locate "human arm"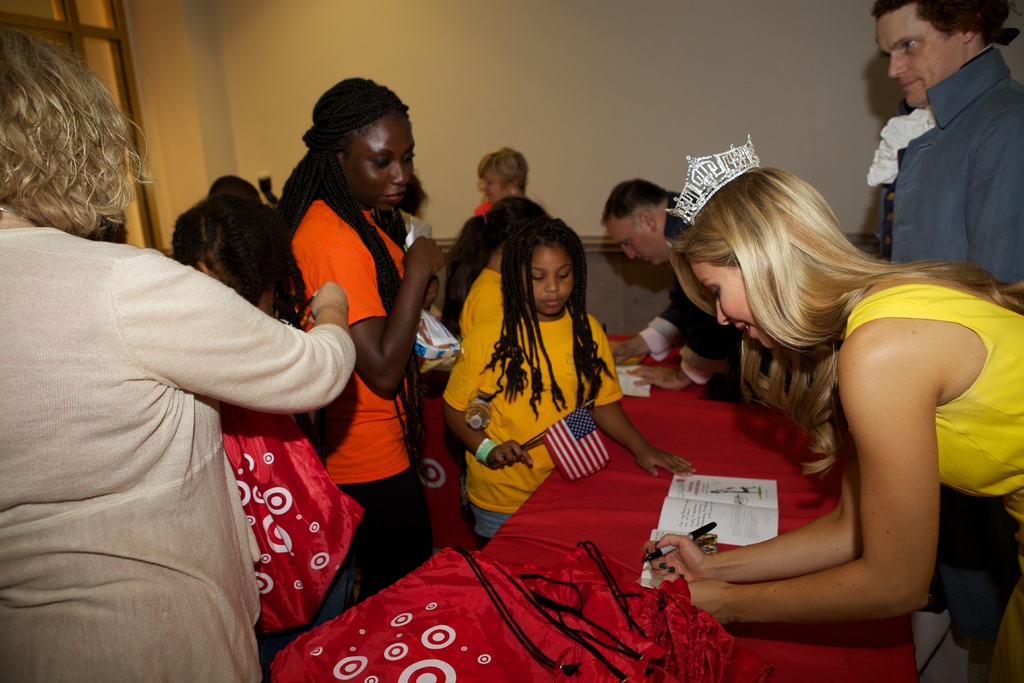
region(683, 327, 949, 627)
